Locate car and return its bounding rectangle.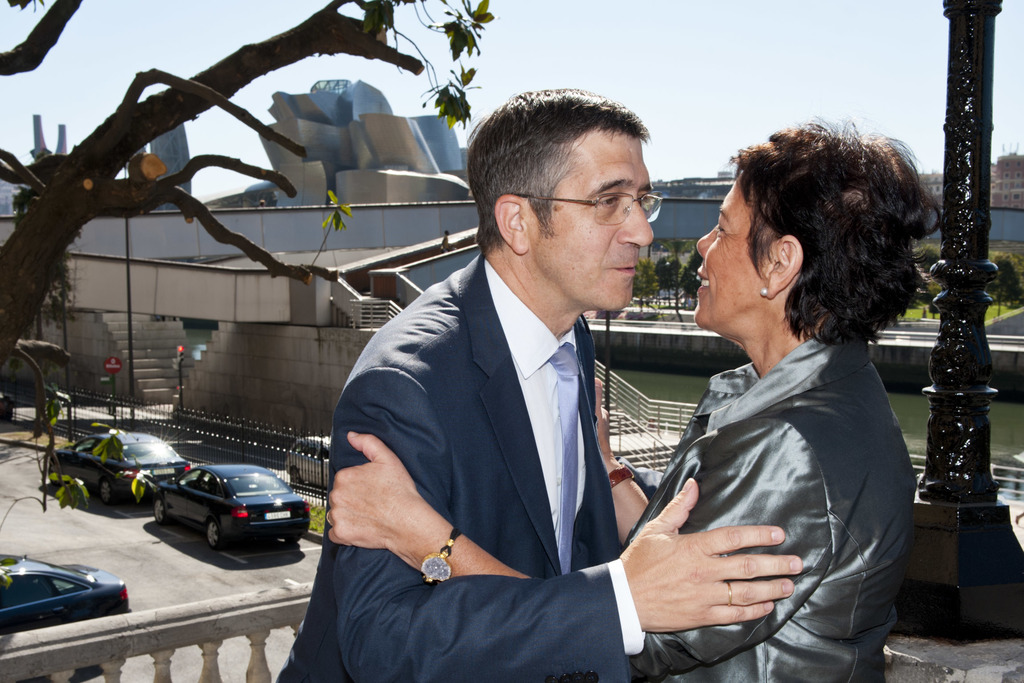
BBox(143, 465, 304, 566).
